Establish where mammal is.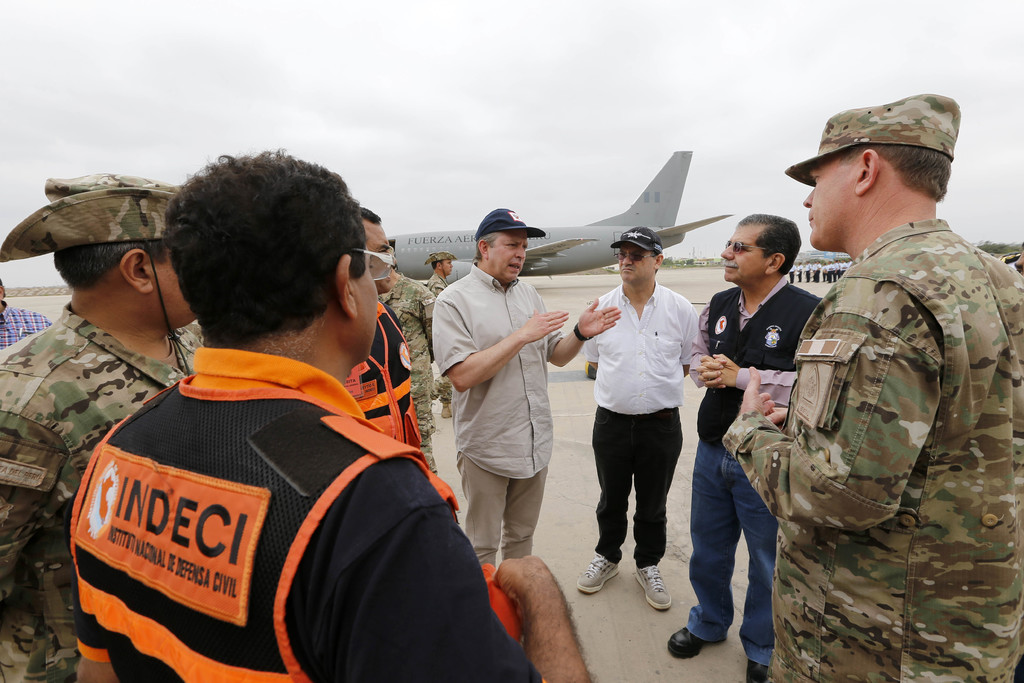
Established at x1=64 y1=148 x2=595 y2=682.
